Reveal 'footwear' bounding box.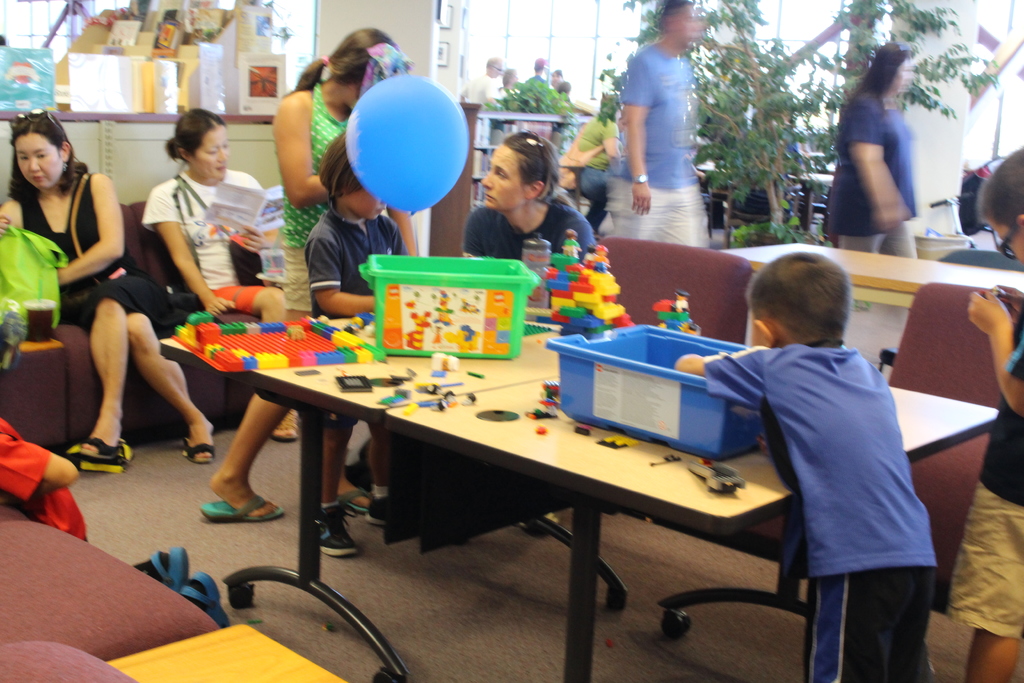
Revealed: pyautogui.locateOnScreen(203, 495, 285, 525).
